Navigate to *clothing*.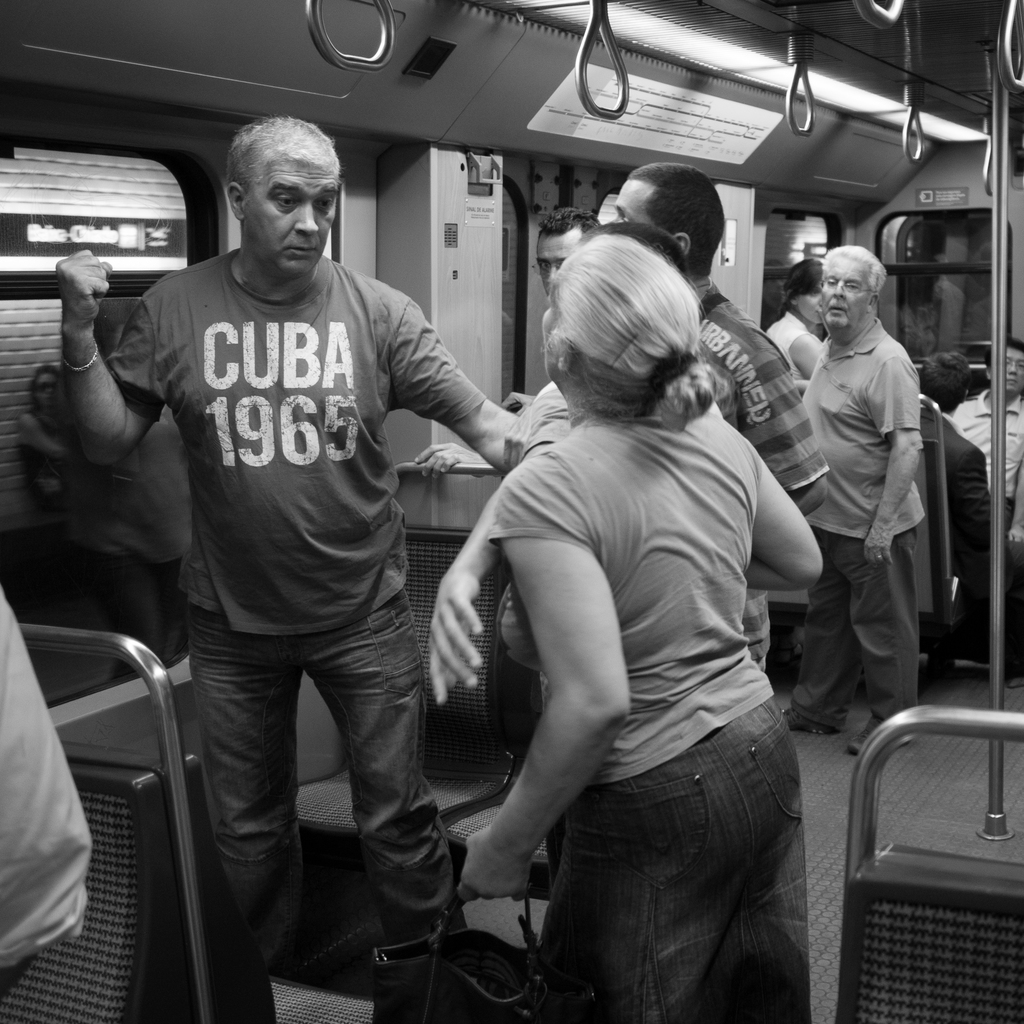
Navigation target: {"x1": 0, "y1": 580, "x2": 103, "y2": 995}.
